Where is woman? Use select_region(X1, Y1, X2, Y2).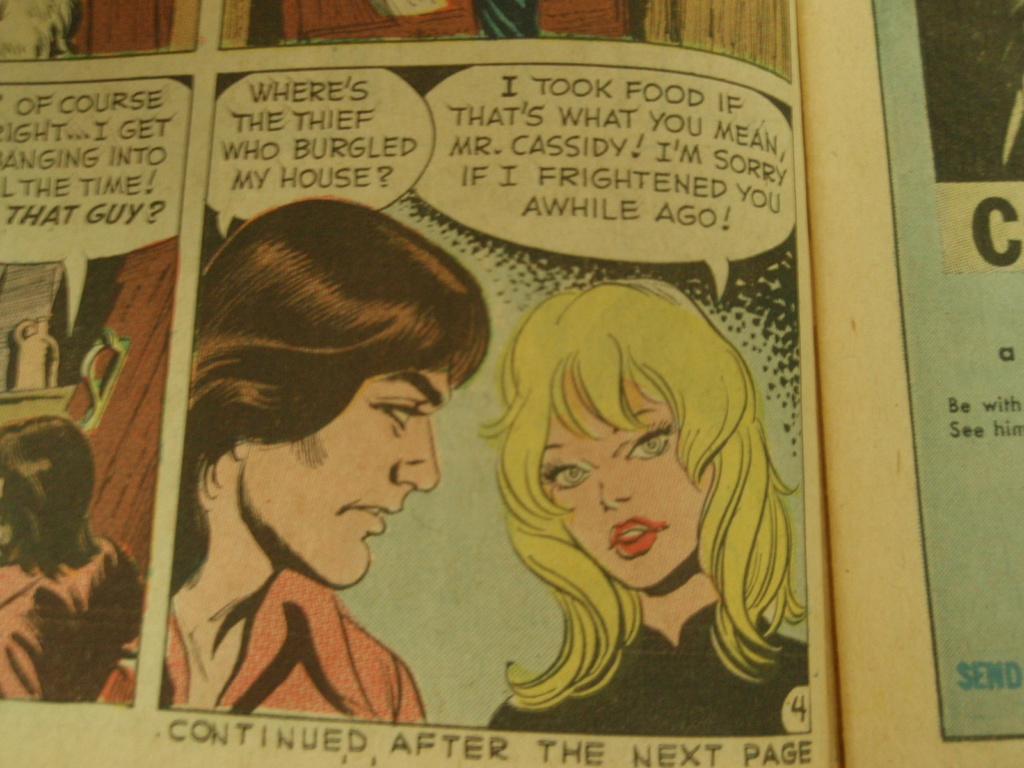
select_region(456, 259, 792, 696).
